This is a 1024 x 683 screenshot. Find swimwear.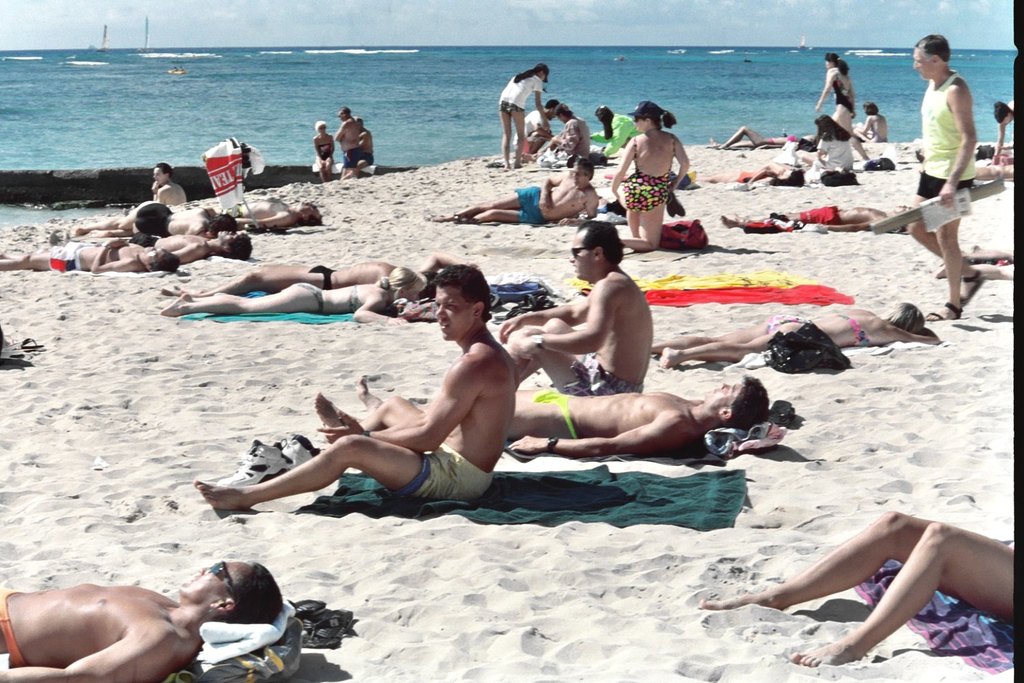
Bounding box: bbox(128, 199, 163, 239).
